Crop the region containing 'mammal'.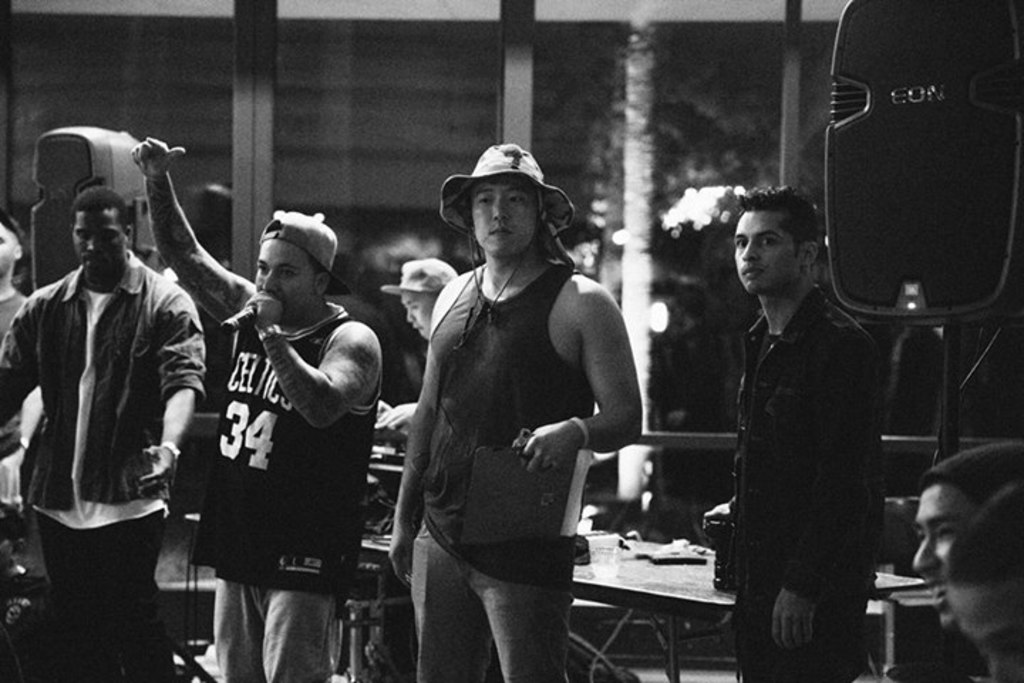
Crop region: (left=381, top=154, right=663, bottom=672).
